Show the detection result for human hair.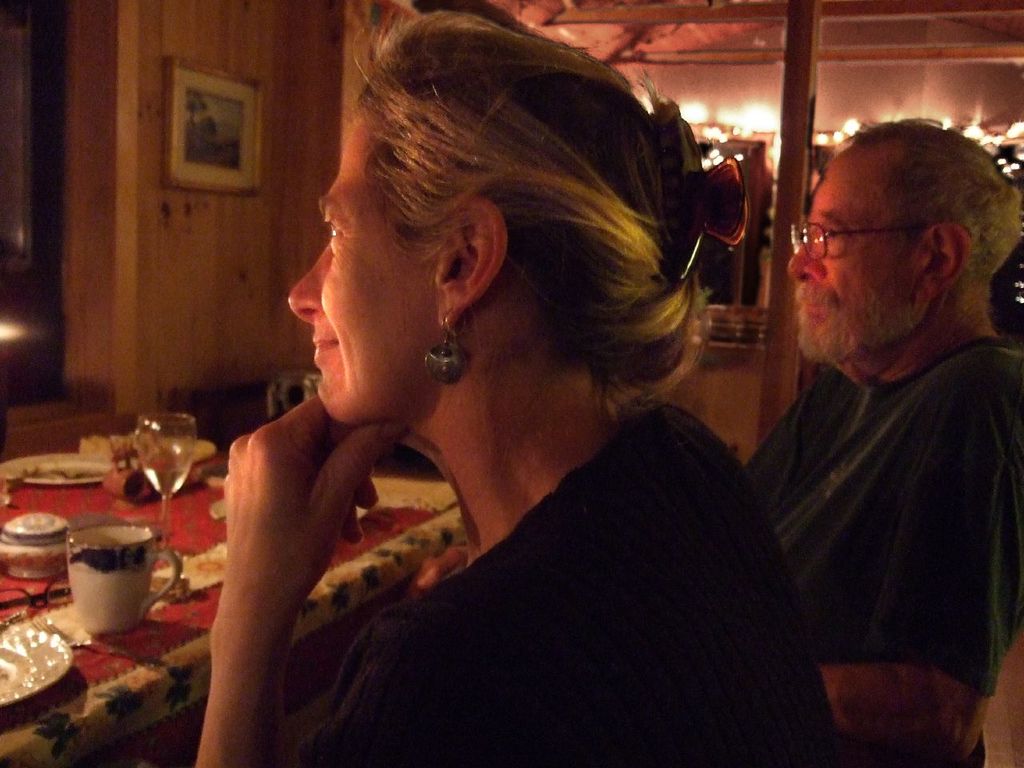
x1=843 y1=122 x2=1018 y2=285.
